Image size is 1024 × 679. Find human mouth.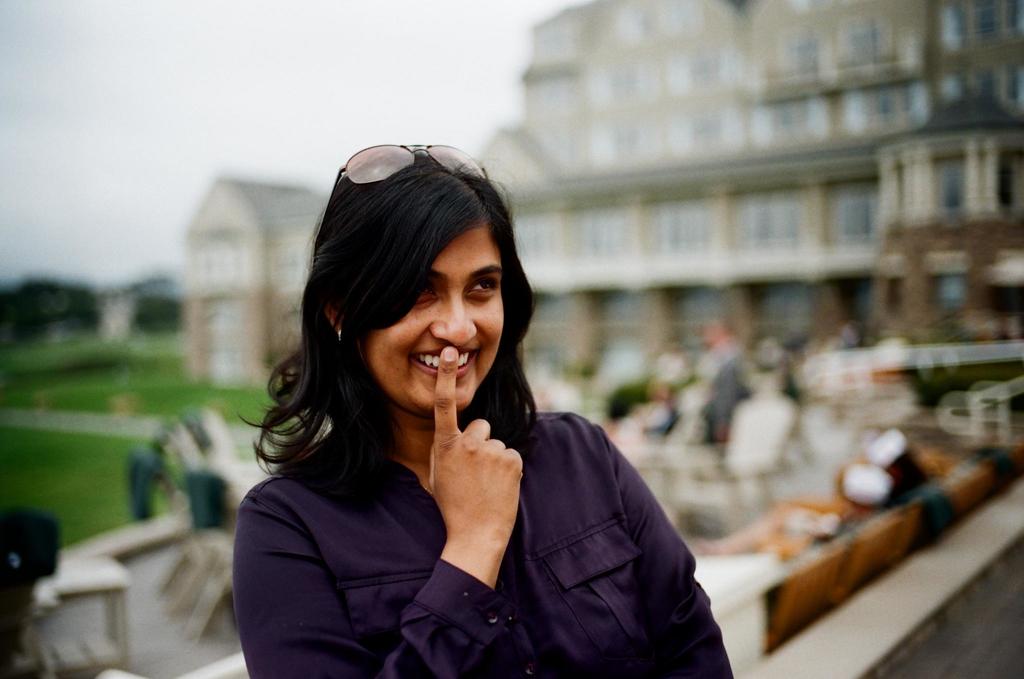
[415, 348, 479, 381].
